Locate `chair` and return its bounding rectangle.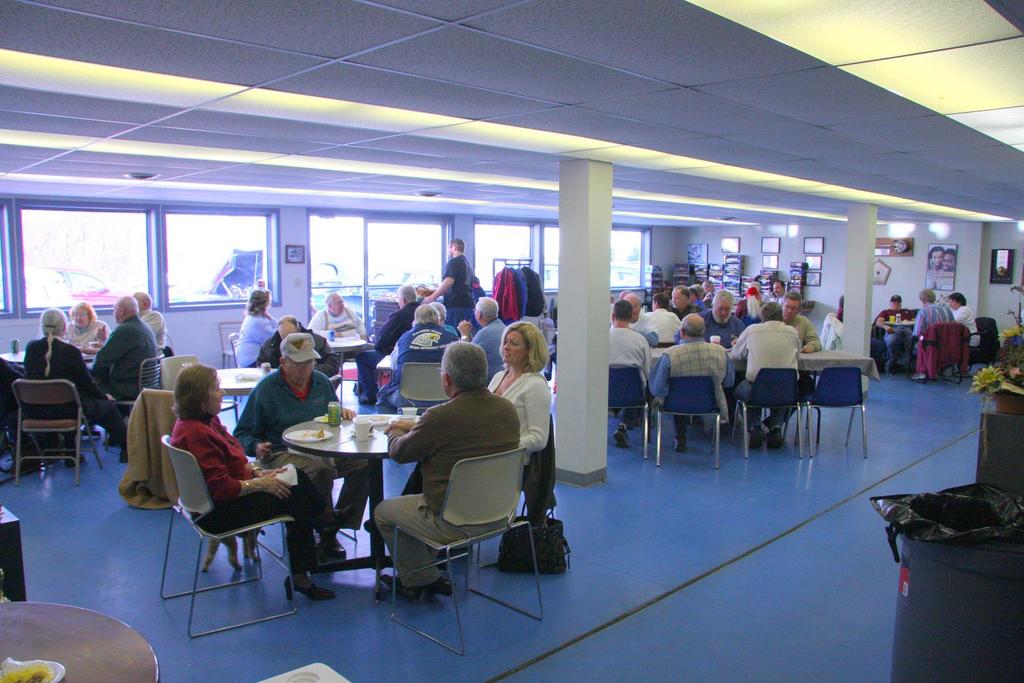
(154, 437, 304, 617).
